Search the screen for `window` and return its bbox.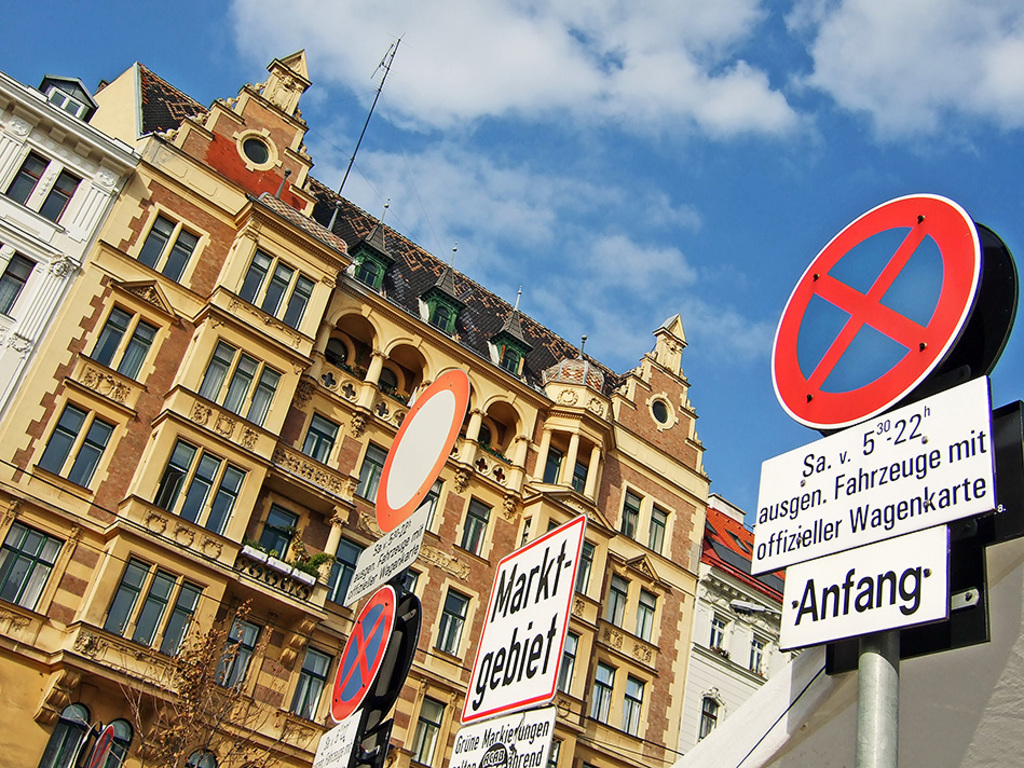
Found: <box>256,508,299,561</box>.
